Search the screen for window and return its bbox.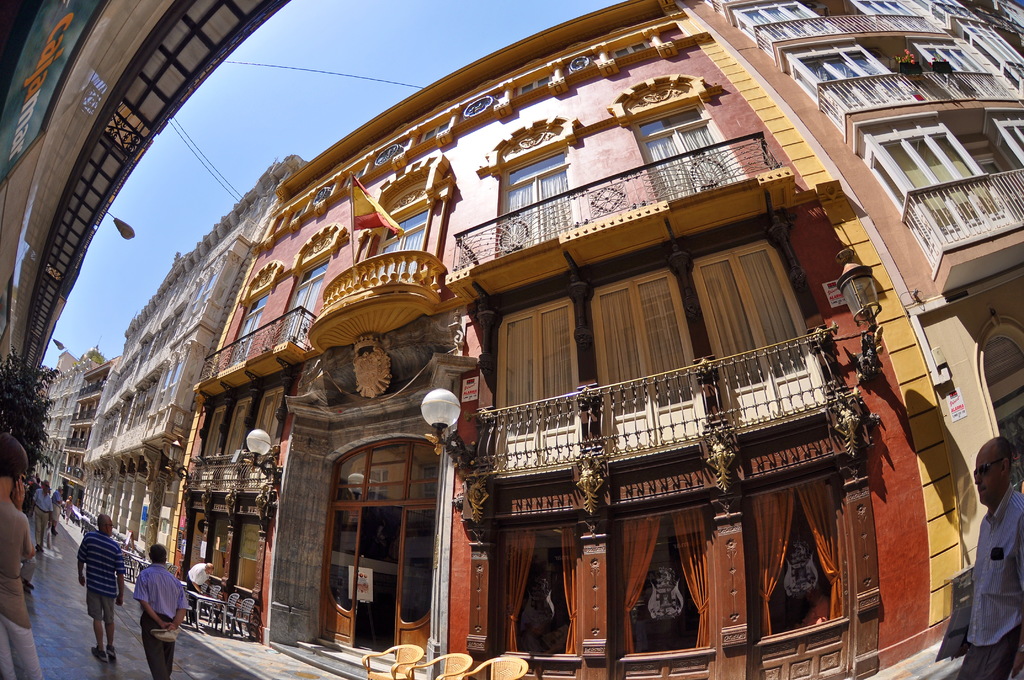
Found: crop(746, 467, 839, 639).
